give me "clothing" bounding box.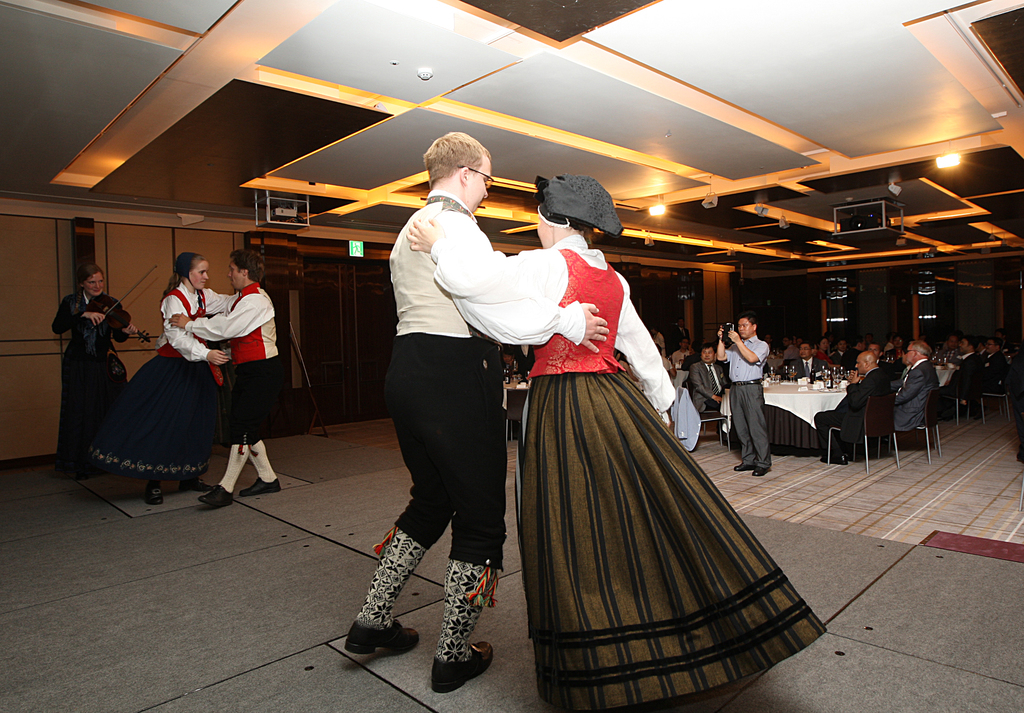
region(84, 286, 232, 485).
